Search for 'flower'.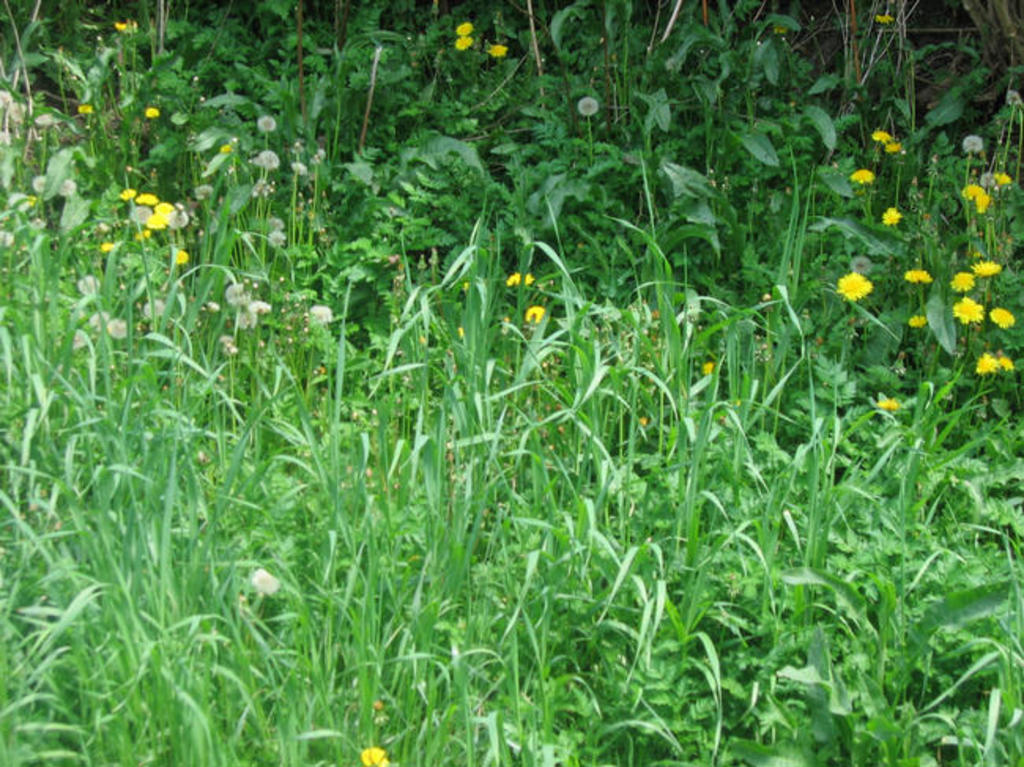
Found at x1=911, y1=315, x2=926, y2=324.
